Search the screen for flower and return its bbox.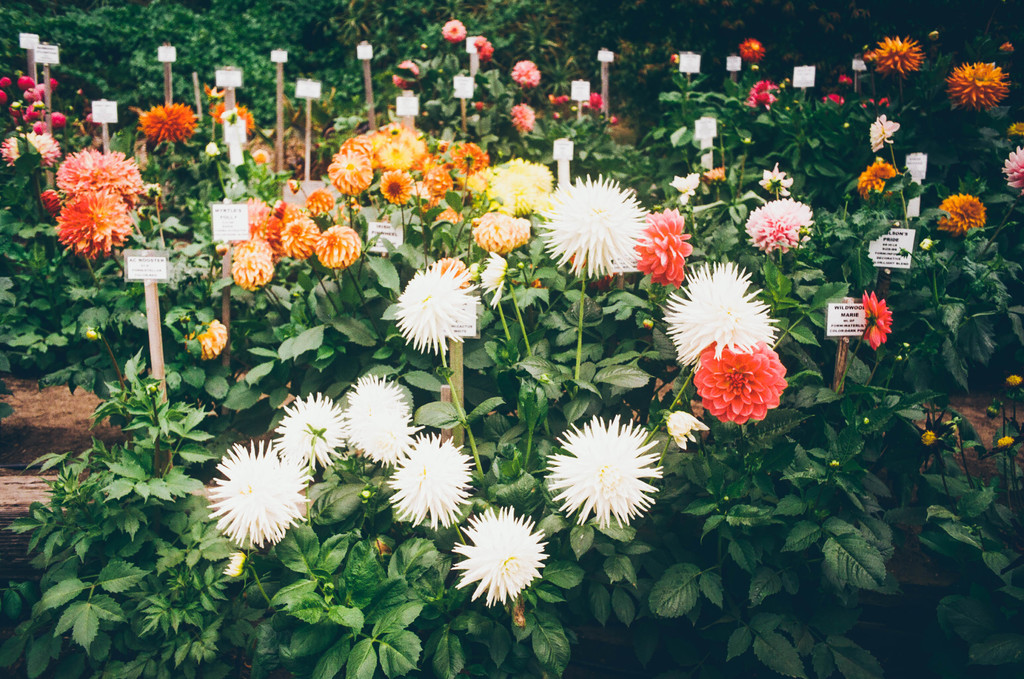
Found: (756,163,794,203).
